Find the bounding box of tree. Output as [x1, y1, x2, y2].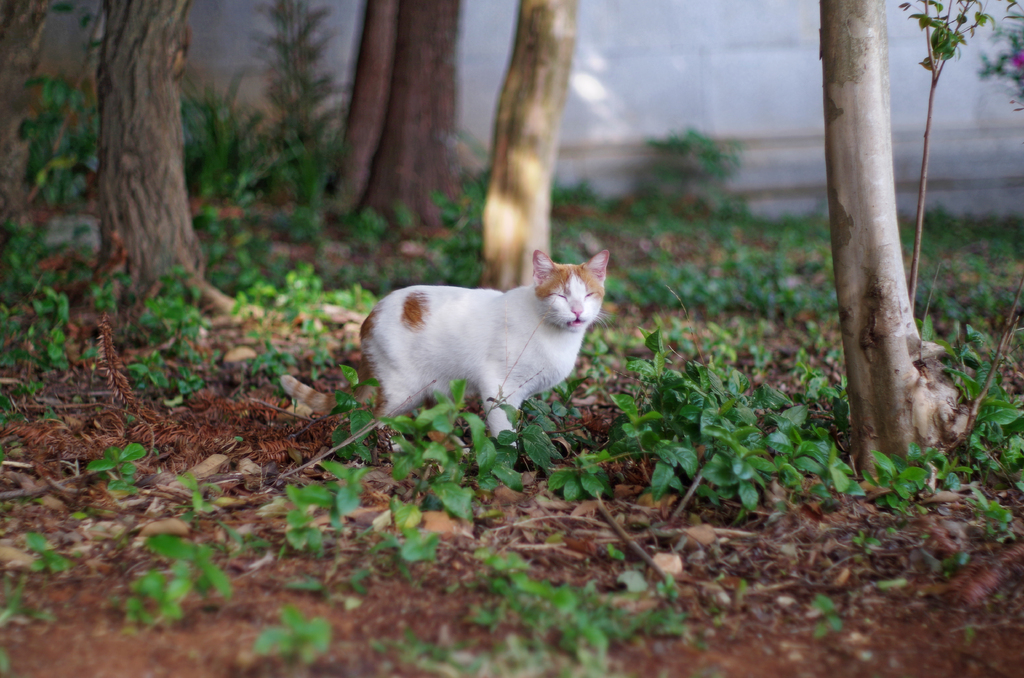
[480, 0, 578, 295].
